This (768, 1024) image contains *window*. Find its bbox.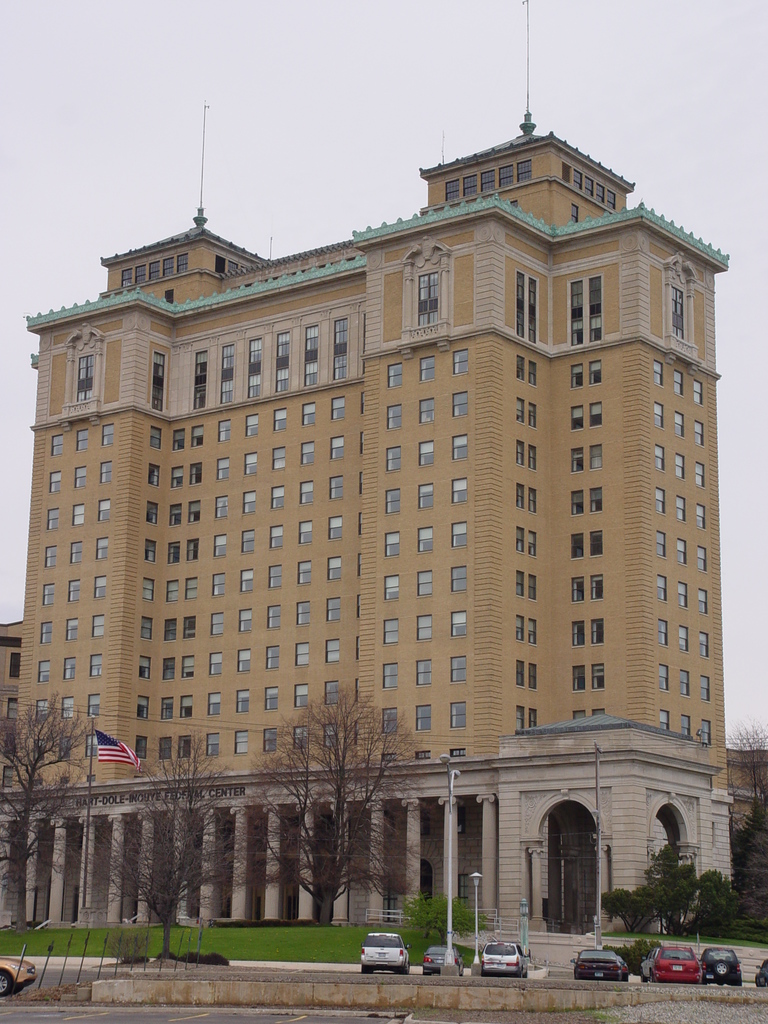
<bbox>568, 531, 584, 559</bbox>.
